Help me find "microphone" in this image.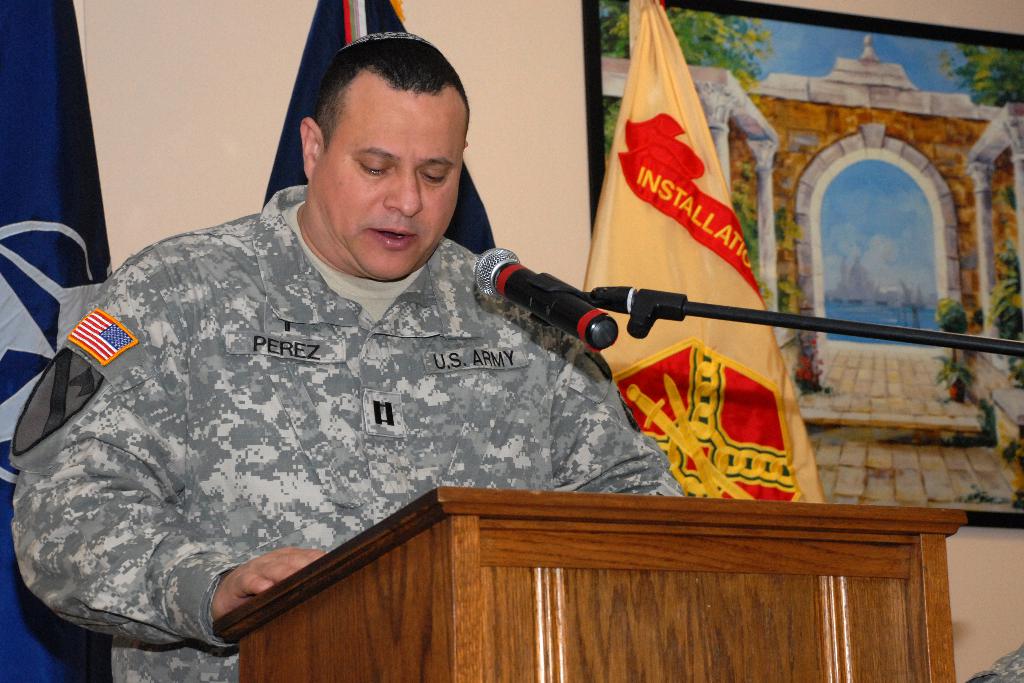
Found it: (471, 251, 619, 353).
